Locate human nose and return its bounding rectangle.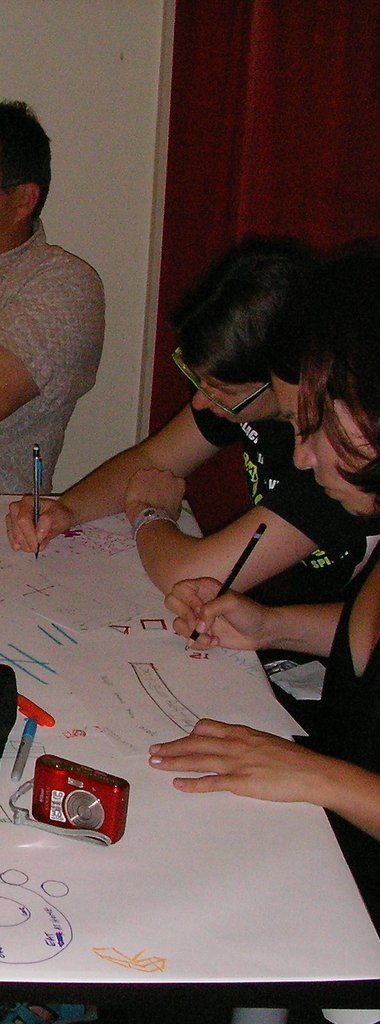
box=[293, 435, 317, 469].
